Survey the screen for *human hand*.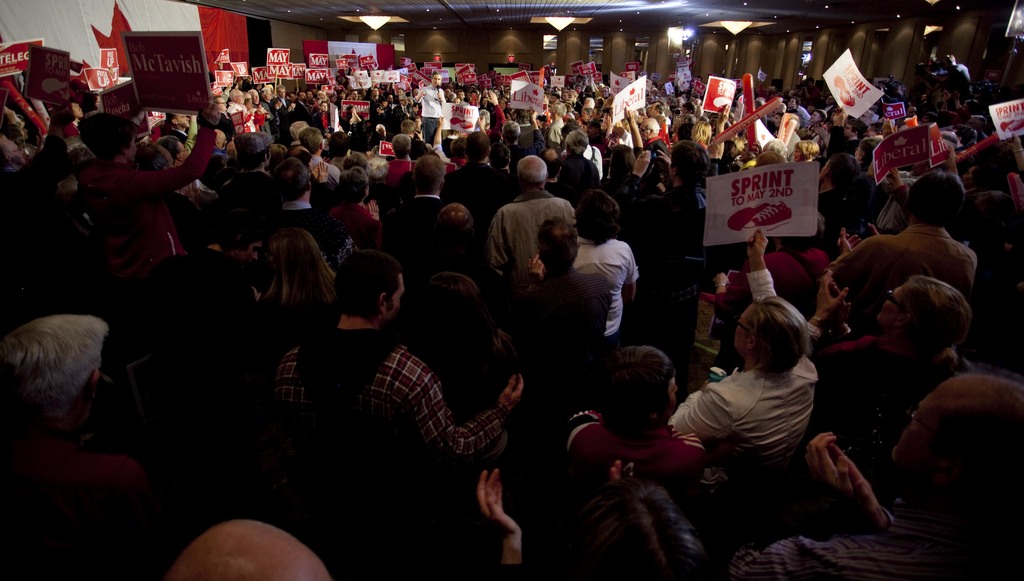
Survey found: {"x1": 811, "y1": 123, "x2": 821, "y2": 139}.
